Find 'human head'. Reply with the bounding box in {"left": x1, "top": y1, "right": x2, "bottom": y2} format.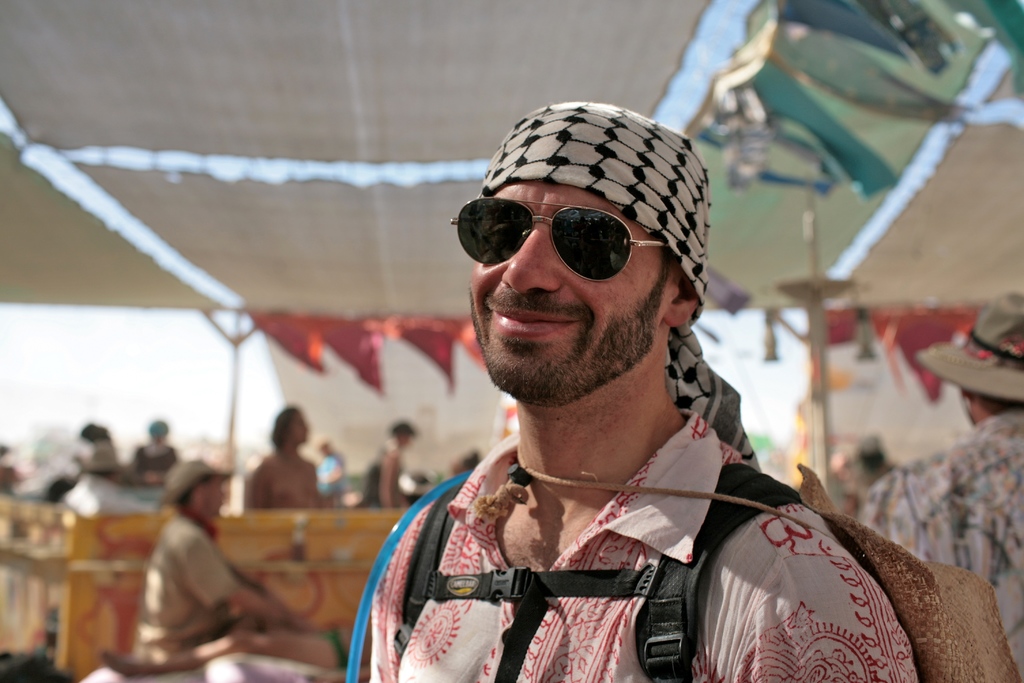
{"left": 390, "top": 422, "right": 416, "bottom": 452}.
